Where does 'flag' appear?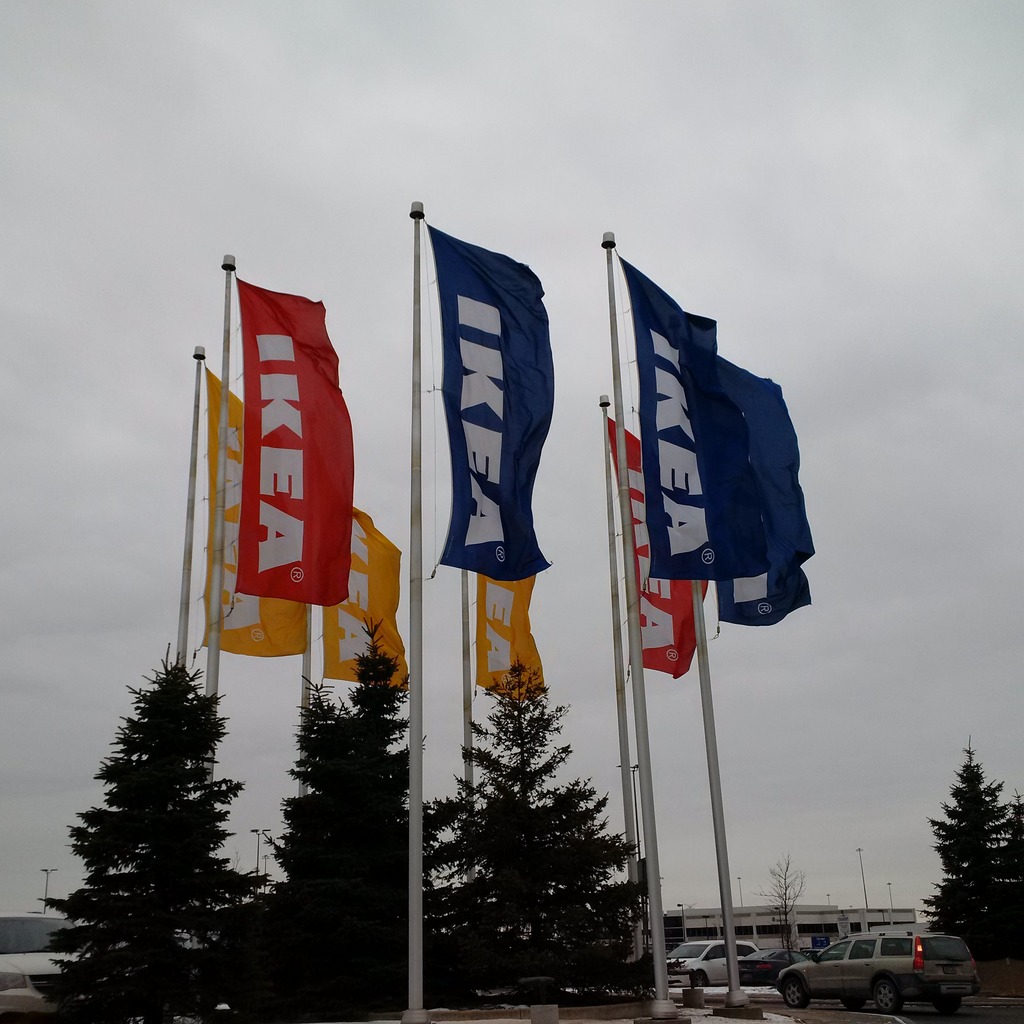
Appears at 200:371:321:655.
